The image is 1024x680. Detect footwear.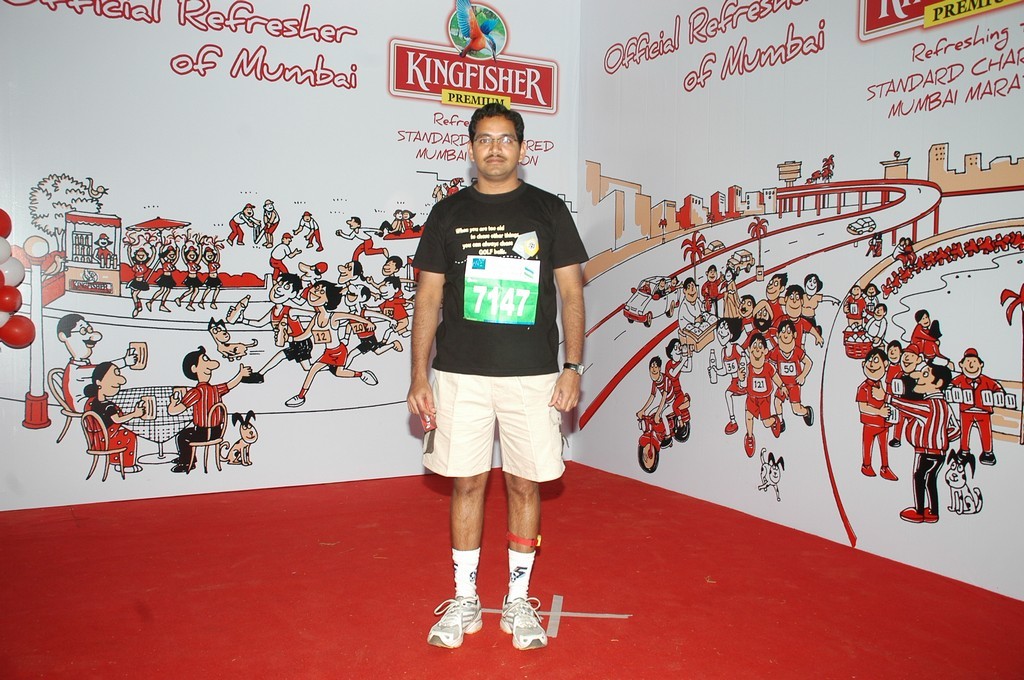
Detection: rect(900, 505, 928, 524).
